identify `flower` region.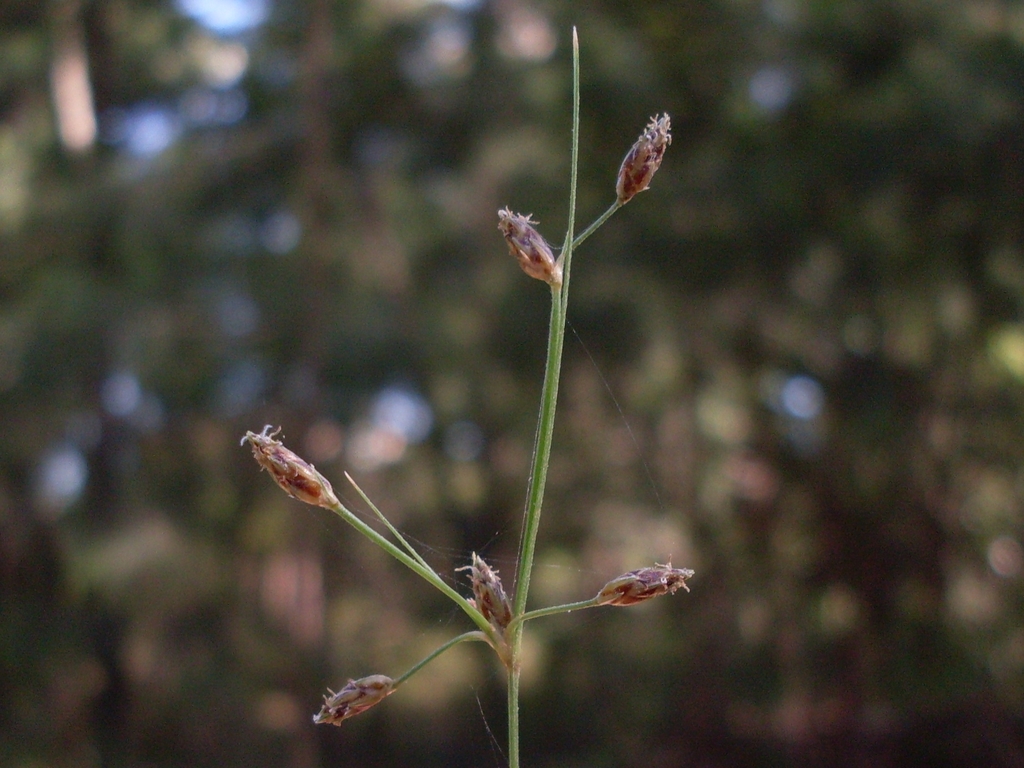
Region: 603:98:678:205.
